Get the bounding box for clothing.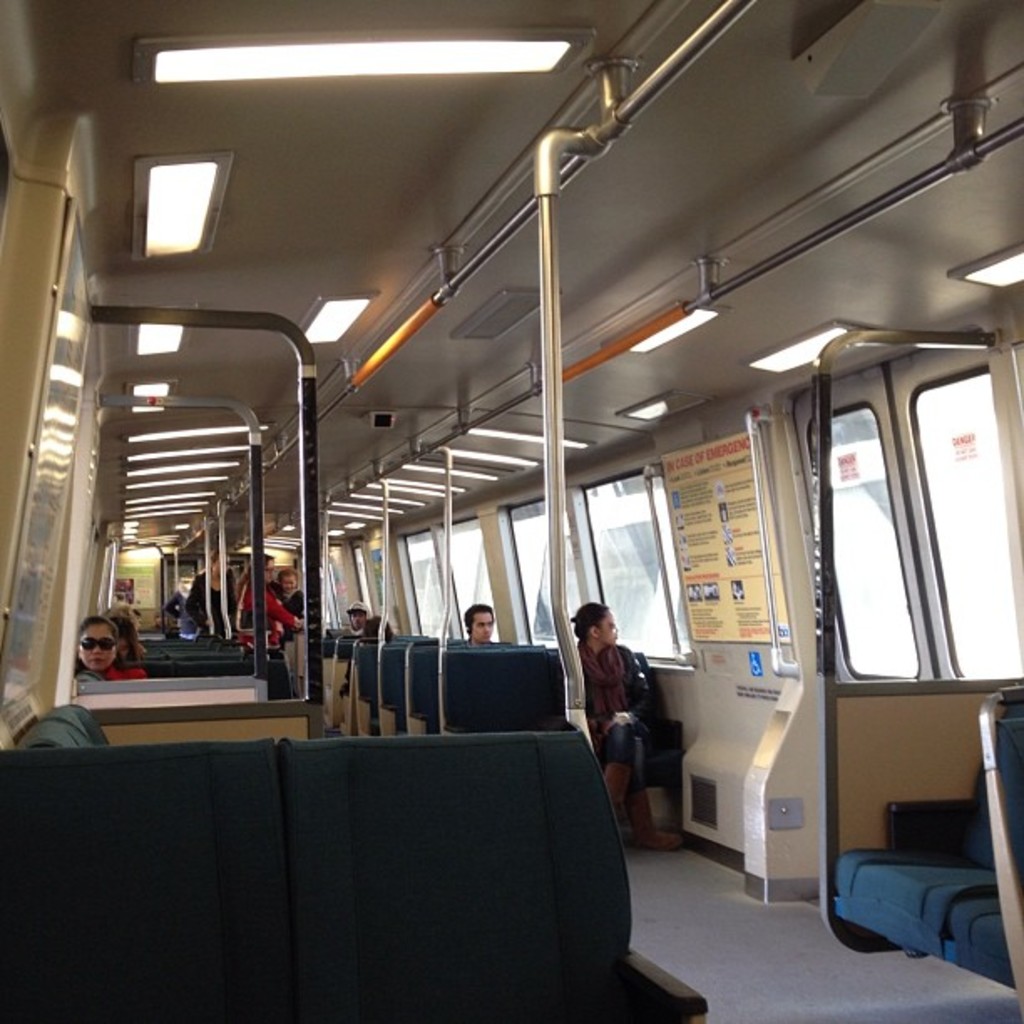
x1=90, y1=663, x2=144, y2=673.
